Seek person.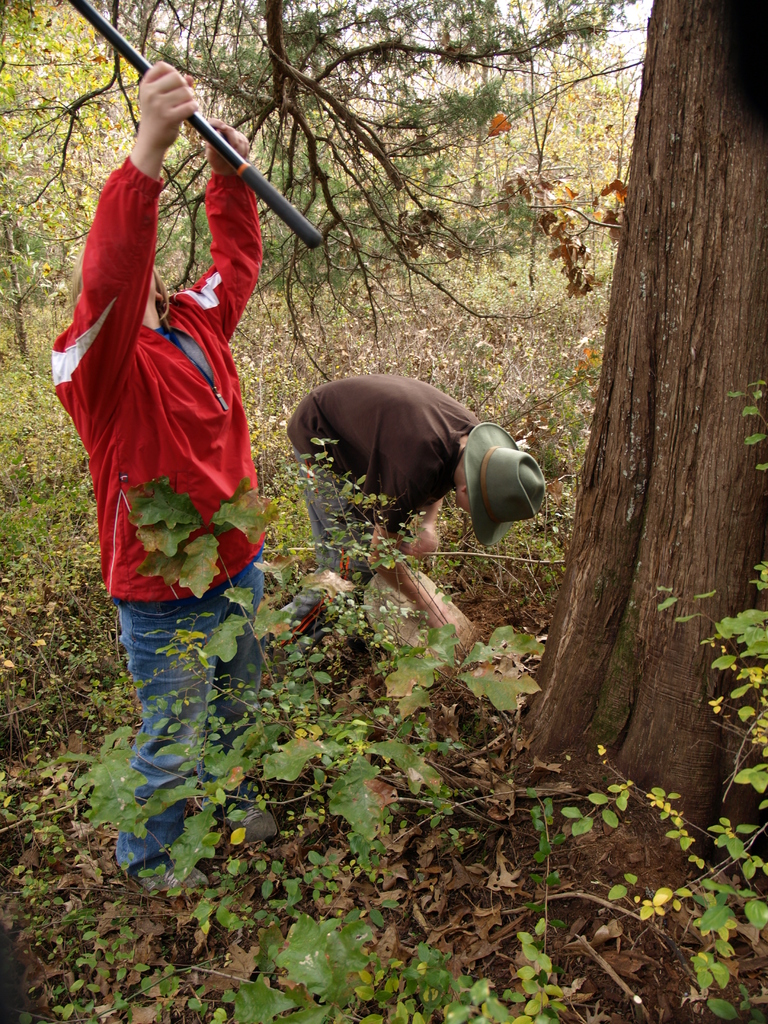
Rect(265, 370, 547, 648).
